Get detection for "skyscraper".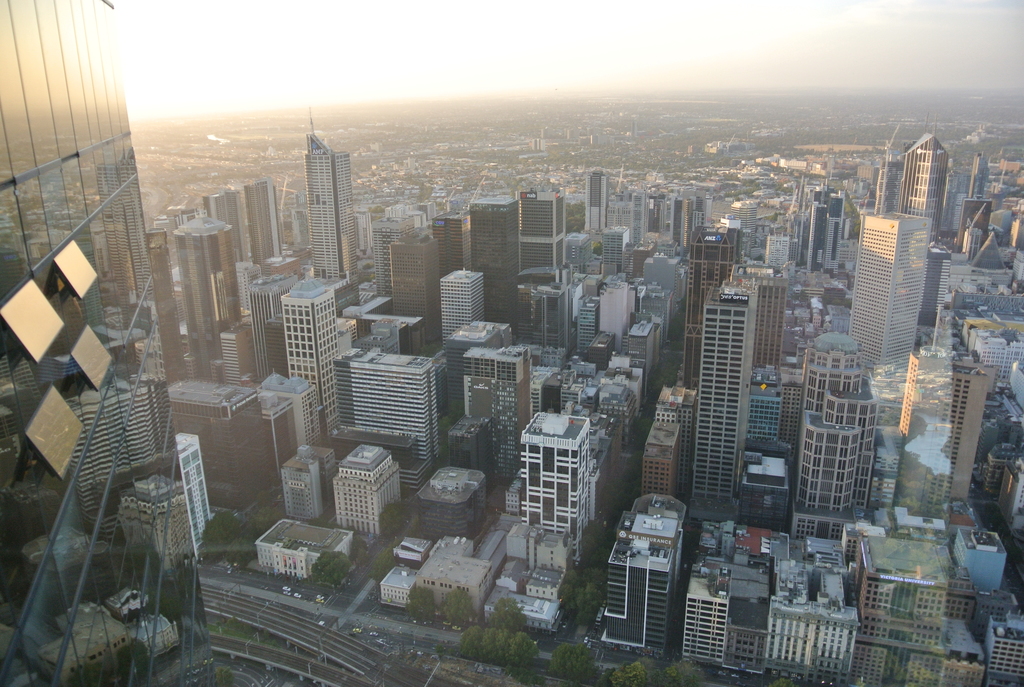
Detection: [left=467, top=352, right=534, bottom=478].
